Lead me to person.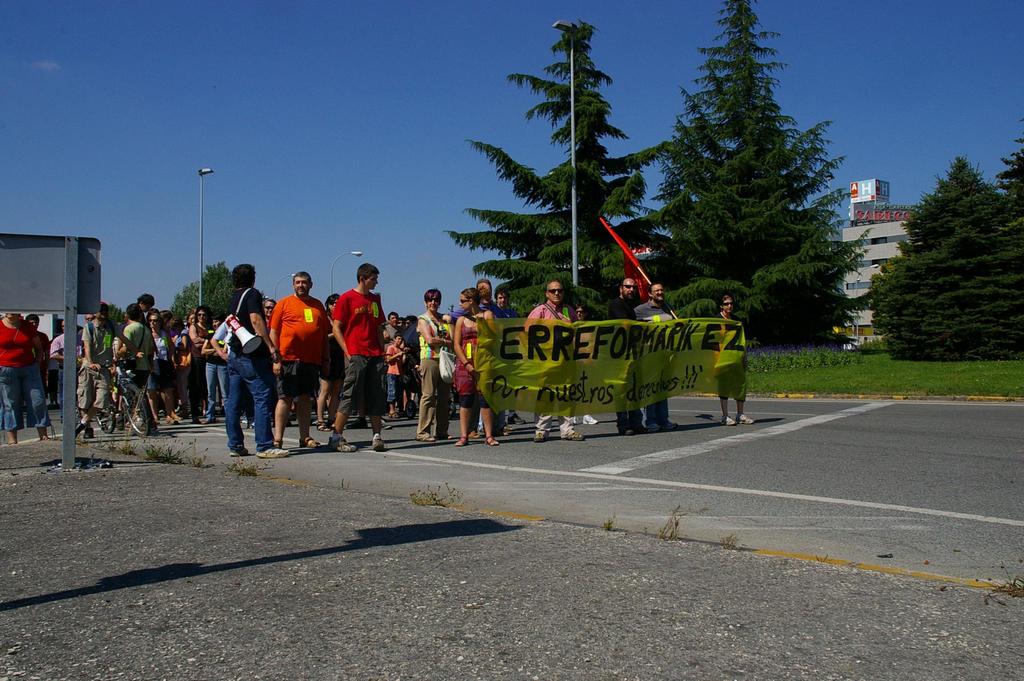
Lead to <region>260, 260, 326, 435</region>.
